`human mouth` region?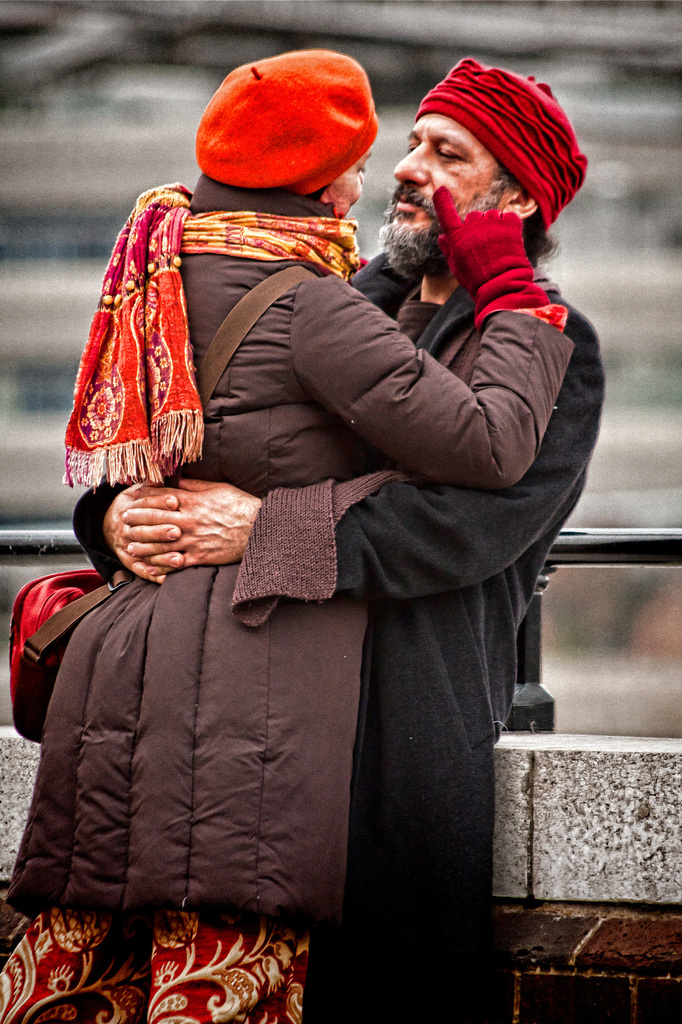
l=395, t=199, r=417, b=211
